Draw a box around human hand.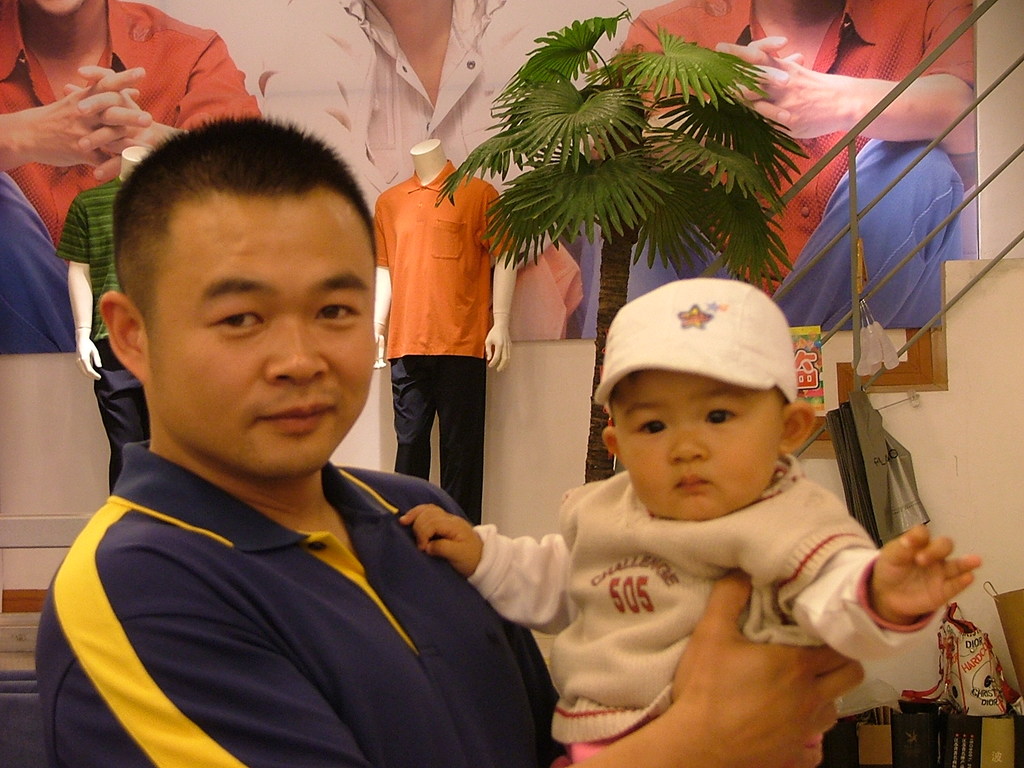
x1=668 y1=568 x2=866 y2=767.
